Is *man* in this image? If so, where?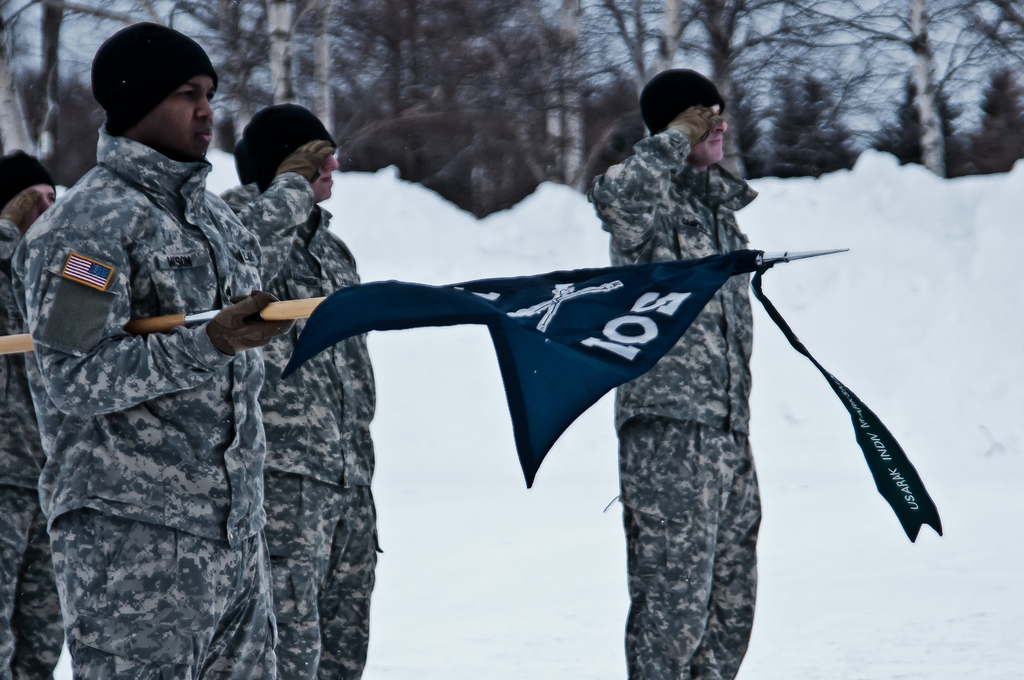
Yes, at (x1=212, y1=103, x2=381, y2=679).
